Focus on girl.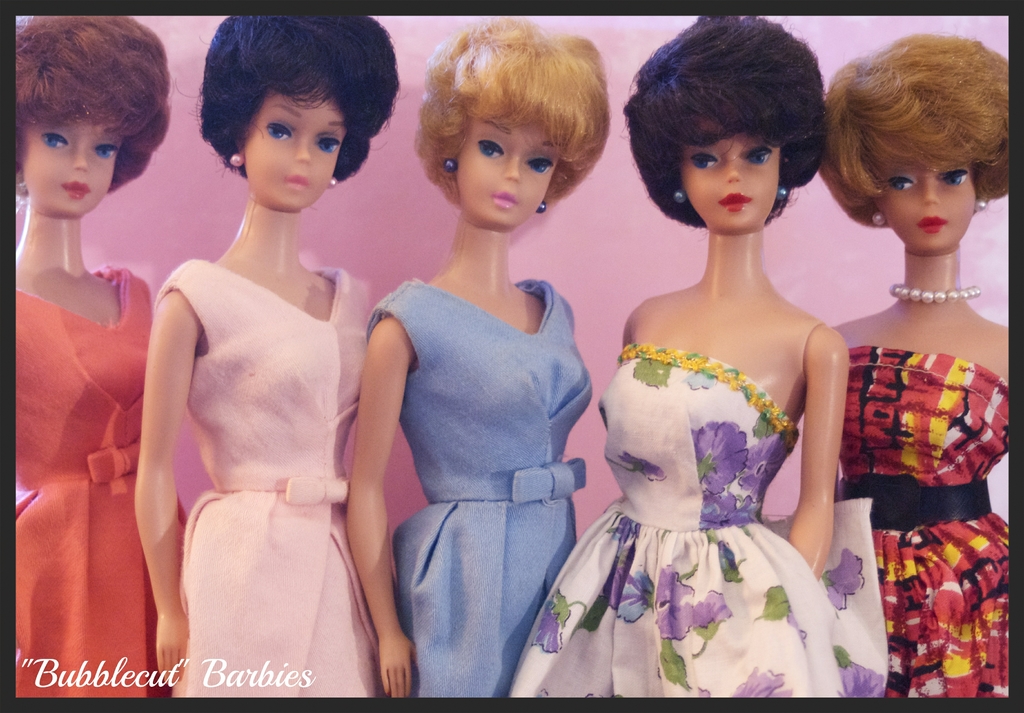
Focused at box=[504, 15, 886, 703].
